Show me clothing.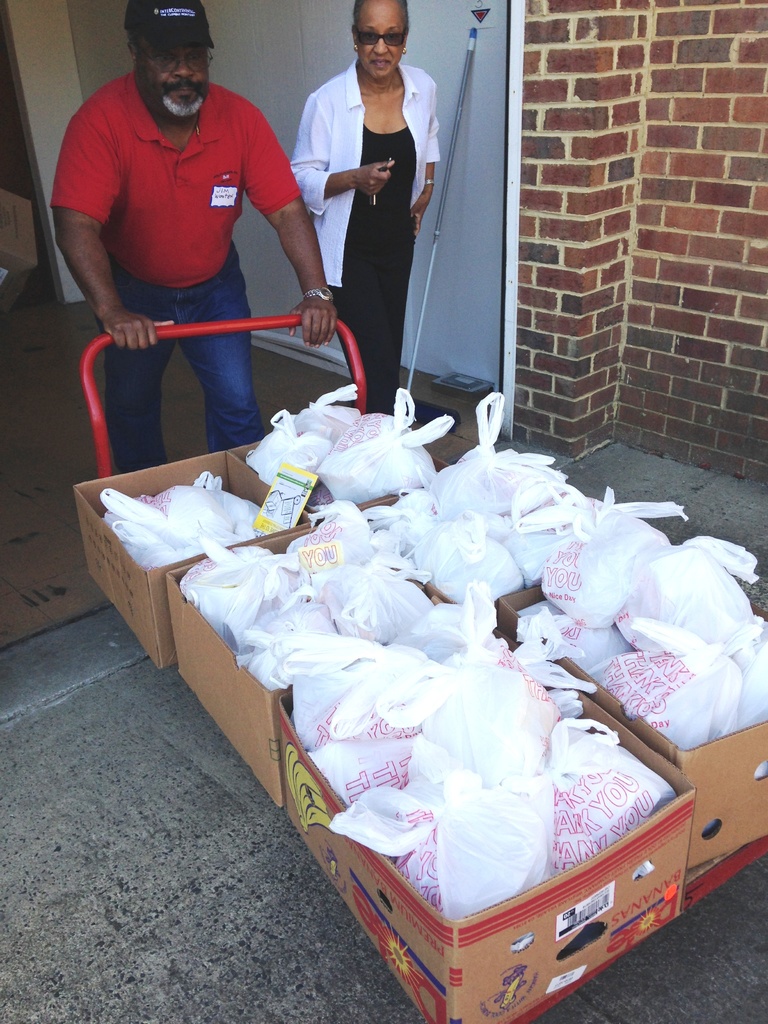
clothing is here: 70/51/296/419.
